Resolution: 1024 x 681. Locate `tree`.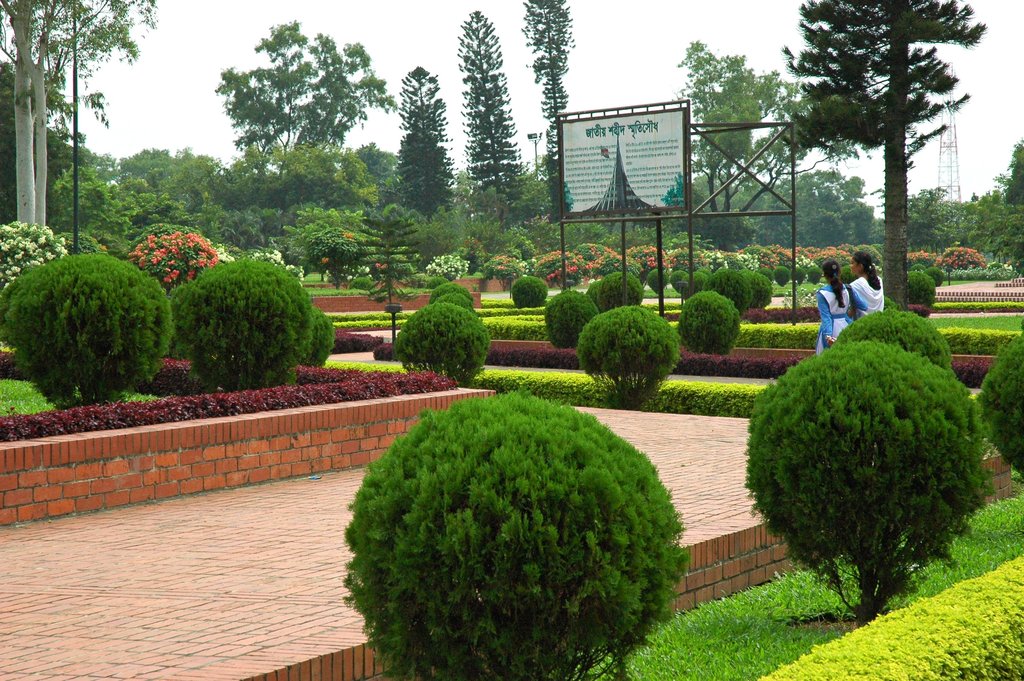
rect(387, 67, 455, 240).
